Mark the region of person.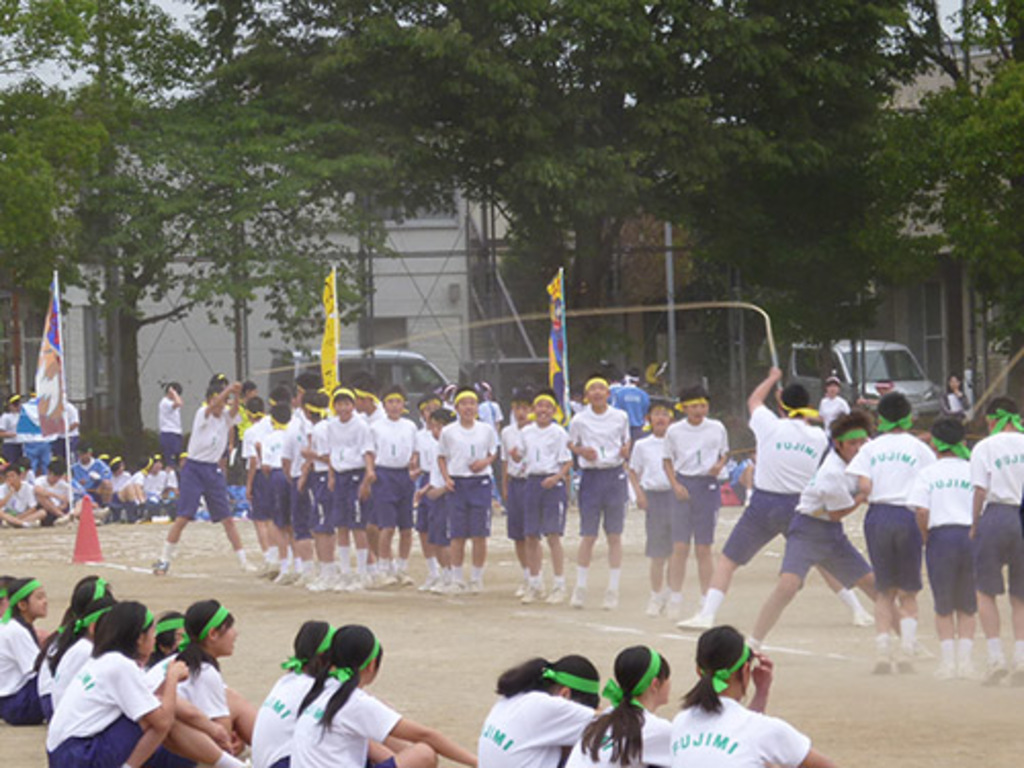
Region: x1=254 y1=621 x2=340 y2=766.
